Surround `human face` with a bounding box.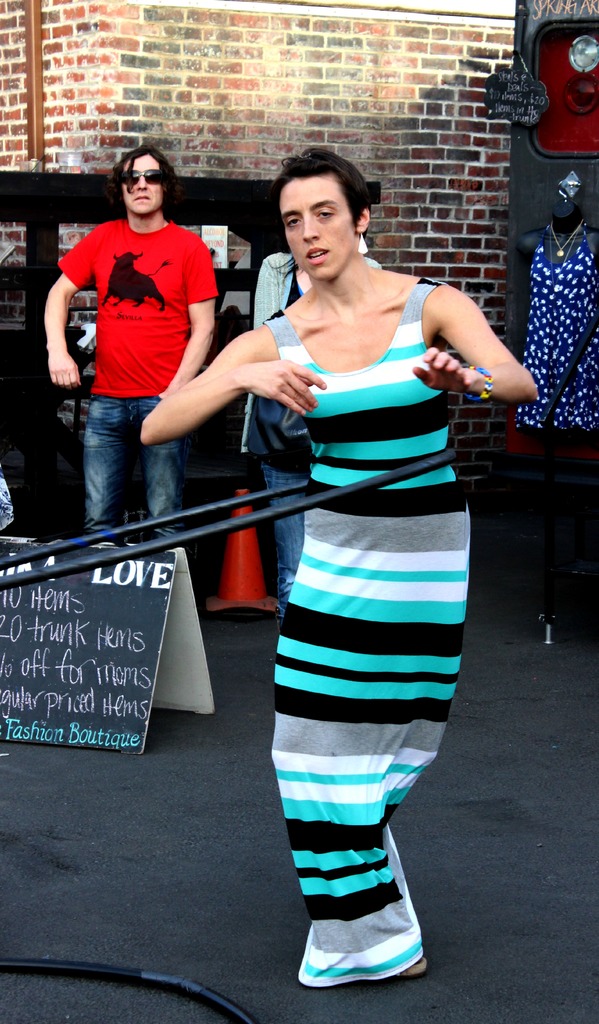
123:154:159:214.
